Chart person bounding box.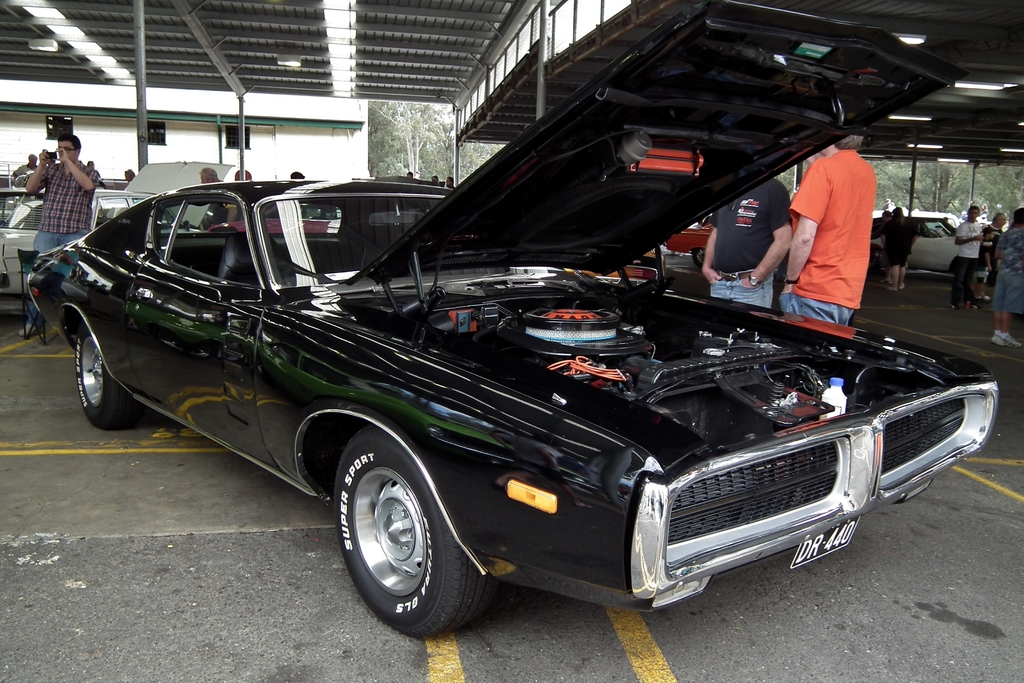
Charted: 975/209/1011/304.
